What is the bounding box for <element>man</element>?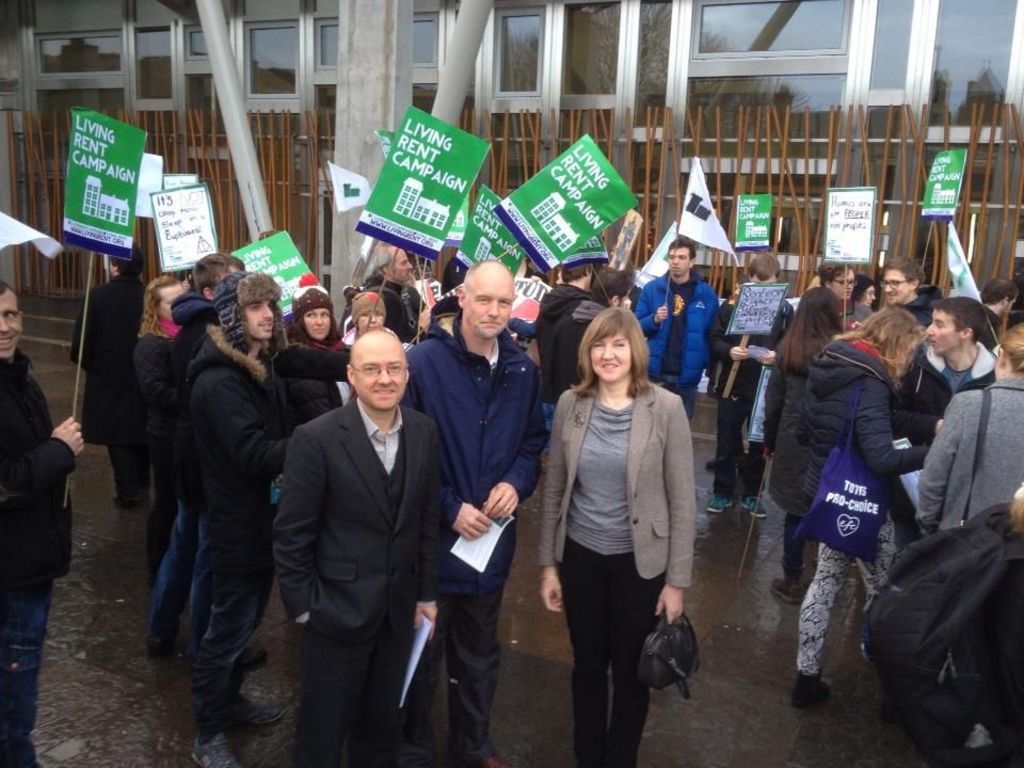
(982, 277, 1019, 332).
